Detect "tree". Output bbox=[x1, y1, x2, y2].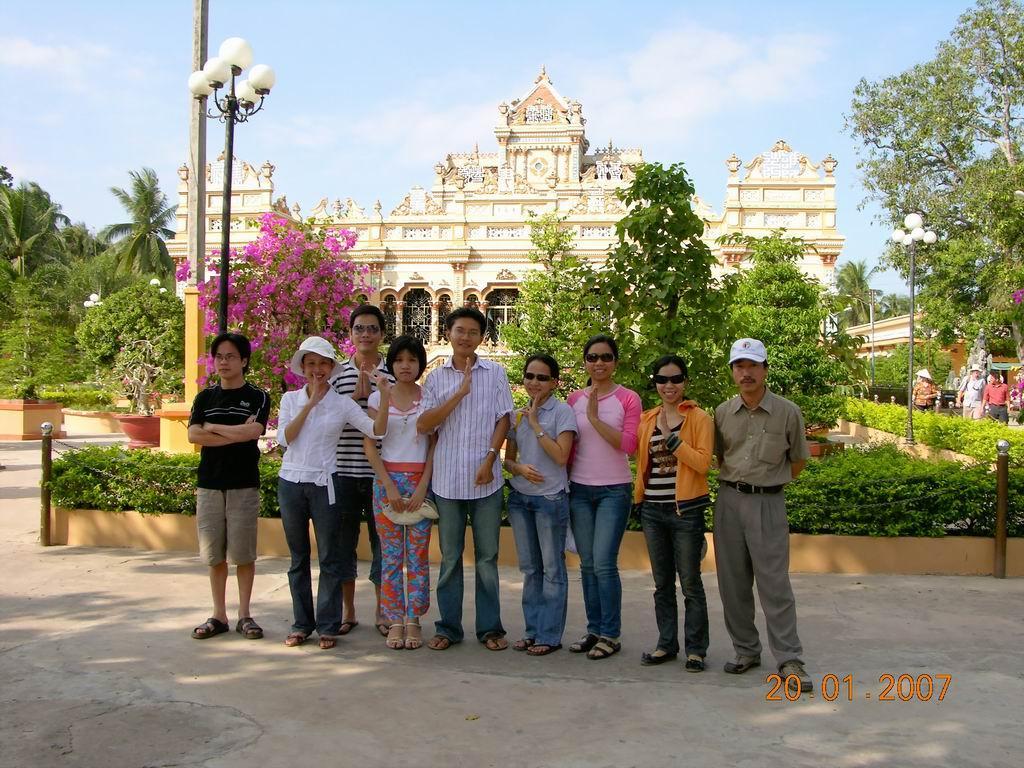
bbox=[827, 253, 887, 330].
